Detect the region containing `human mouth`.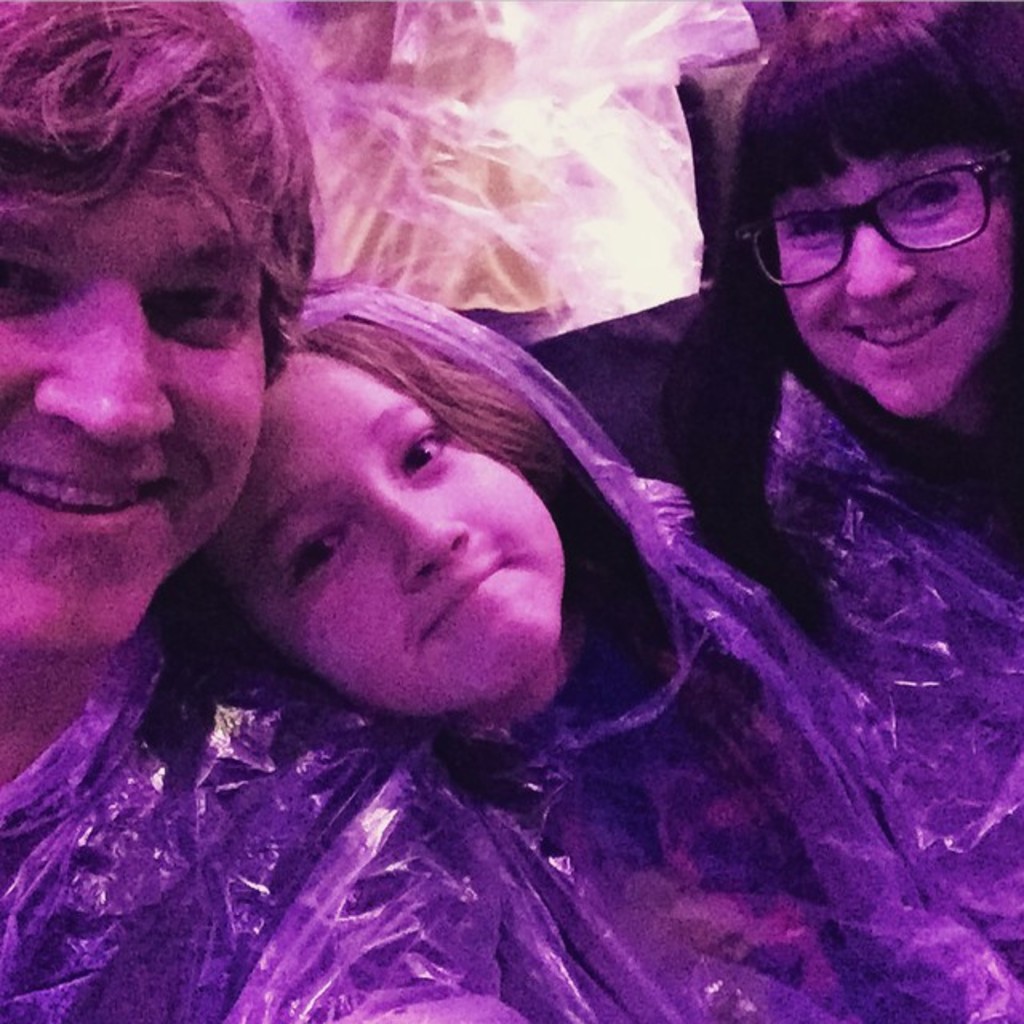
837 301 966 373.
